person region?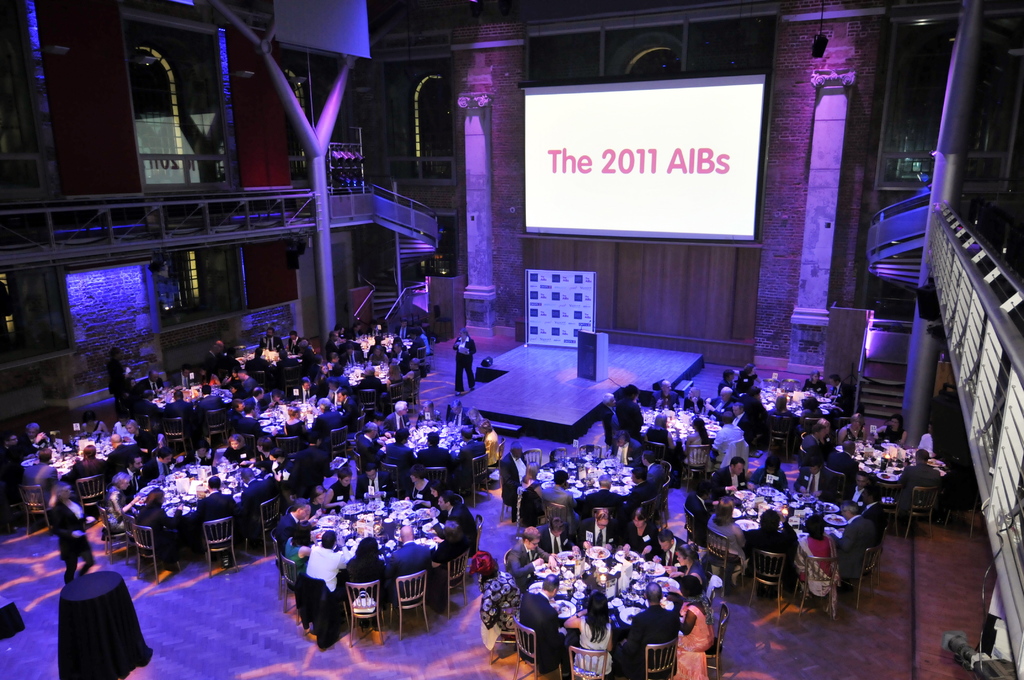
[449,321,480,398]
